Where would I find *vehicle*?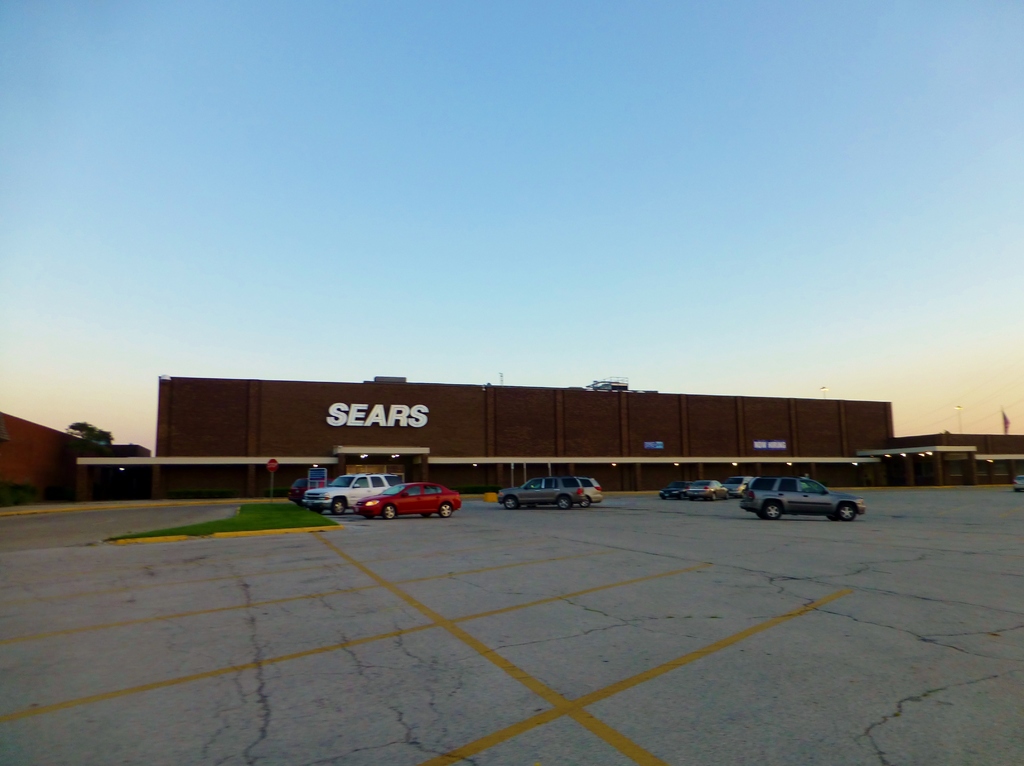
At [x1=497, y1=477, x2=584, y2=506].
